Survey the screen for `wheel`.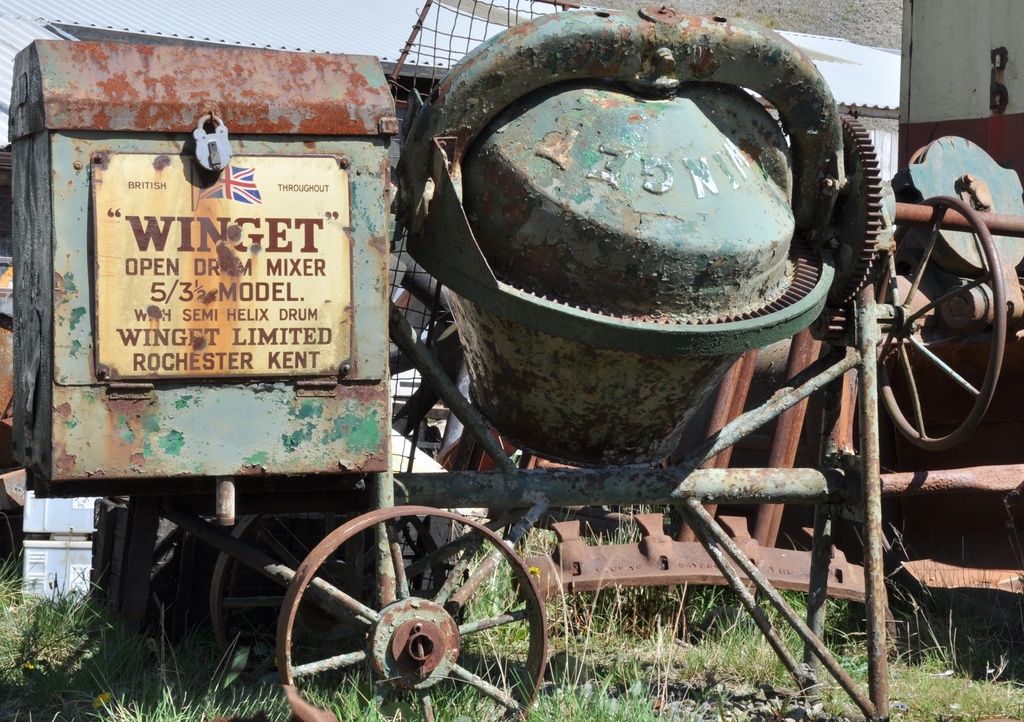
Survey found: {"left": 275, "top": 509, "right": 547, "bottom": 721}.
